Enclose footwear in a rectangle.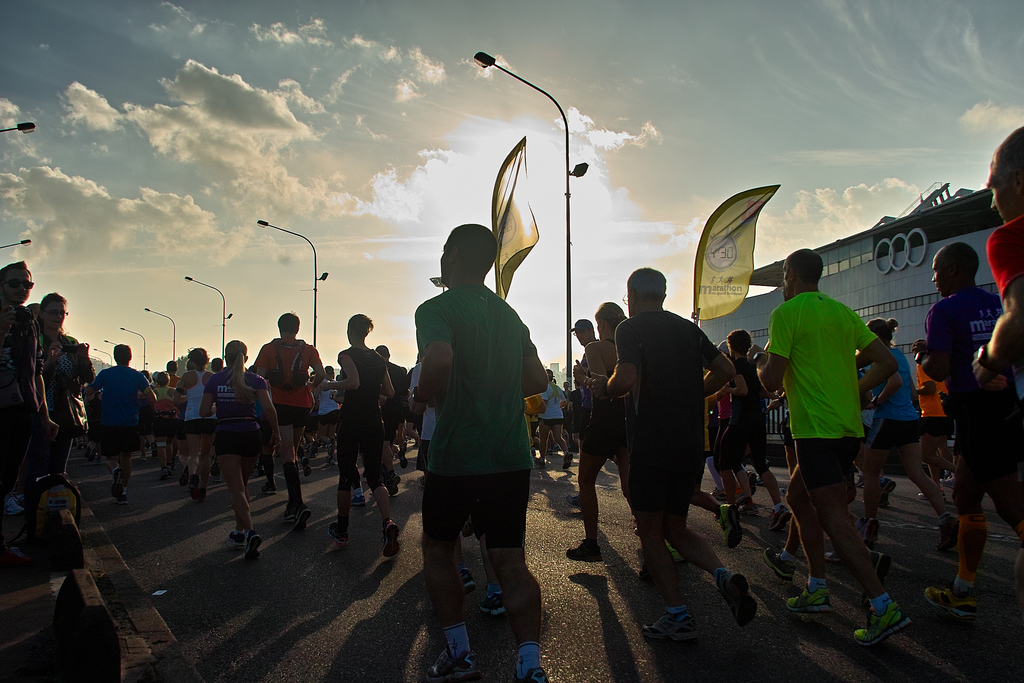
locate(116, 489, 128, 509).
